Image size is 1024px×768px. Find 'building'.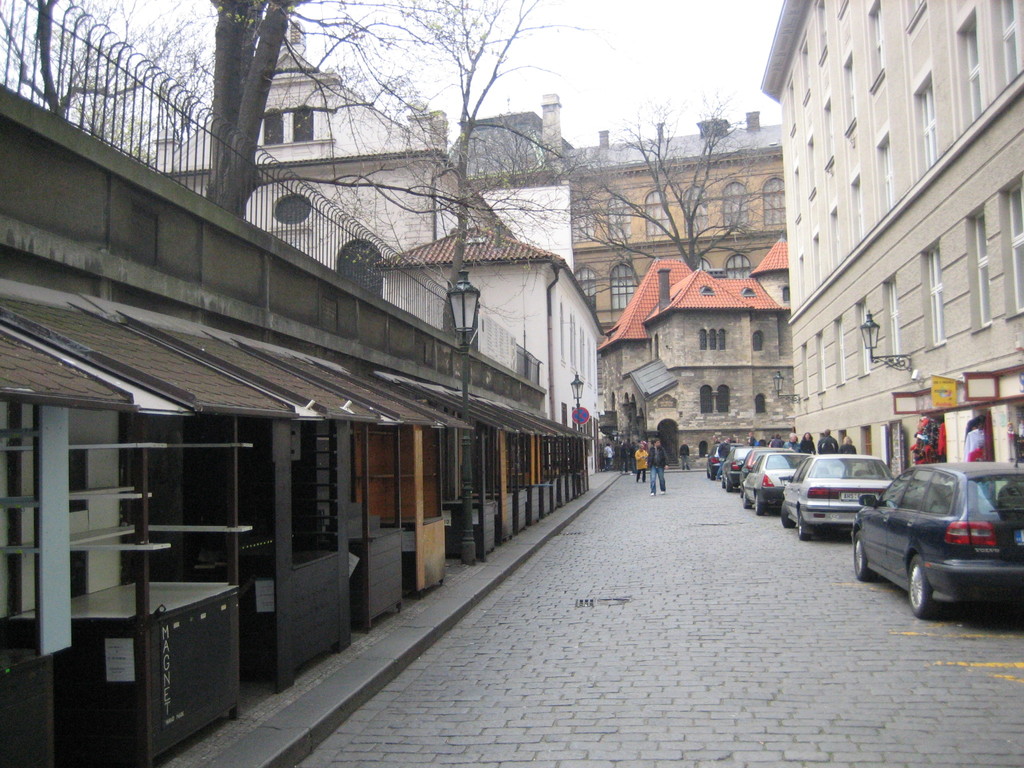
(451, 95, 783, 328).
